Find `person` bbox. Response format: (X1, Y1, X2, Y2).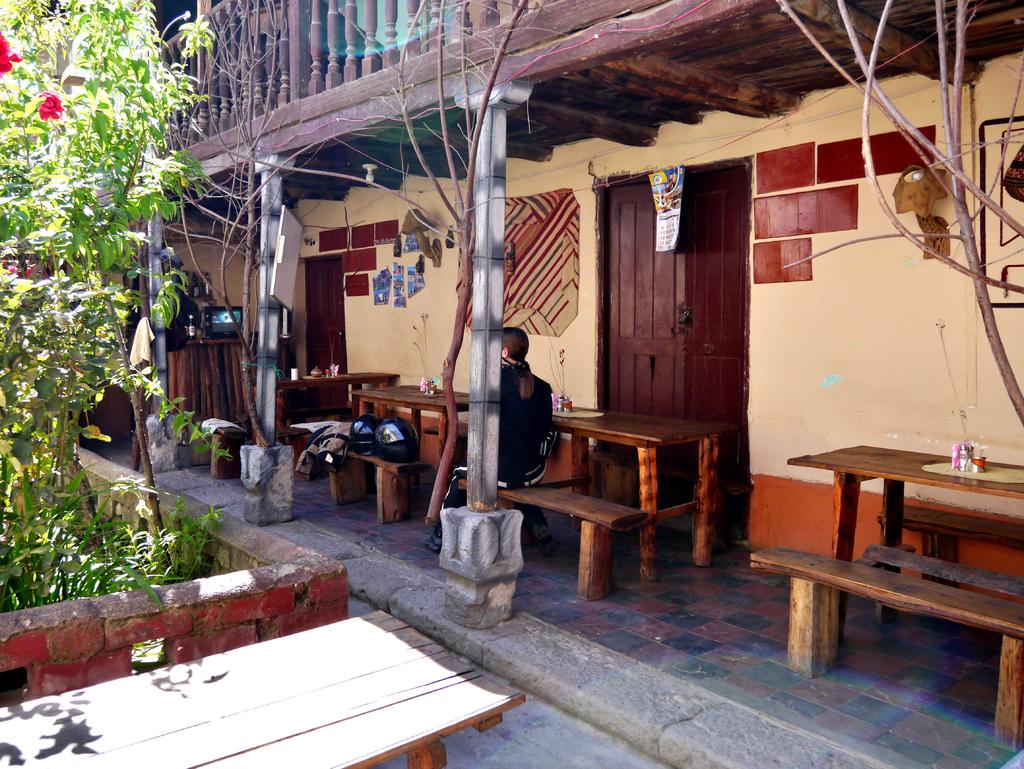
(427, 323, 559, 555).
